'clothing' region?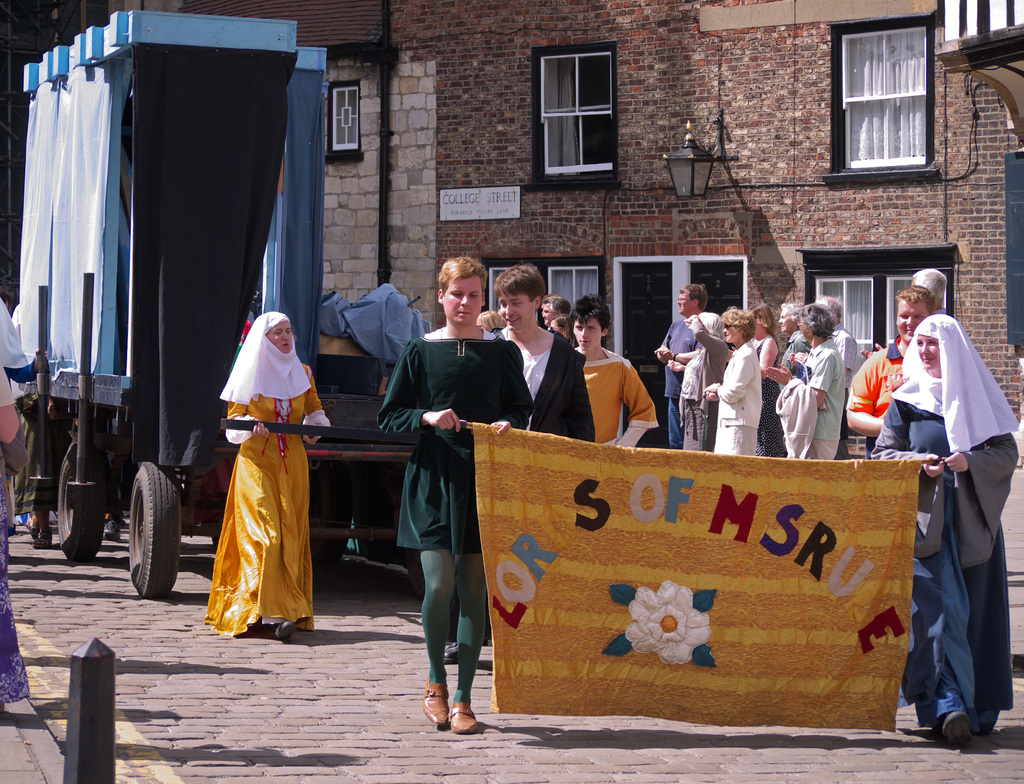
BBox(804, 337, 846, 463)
